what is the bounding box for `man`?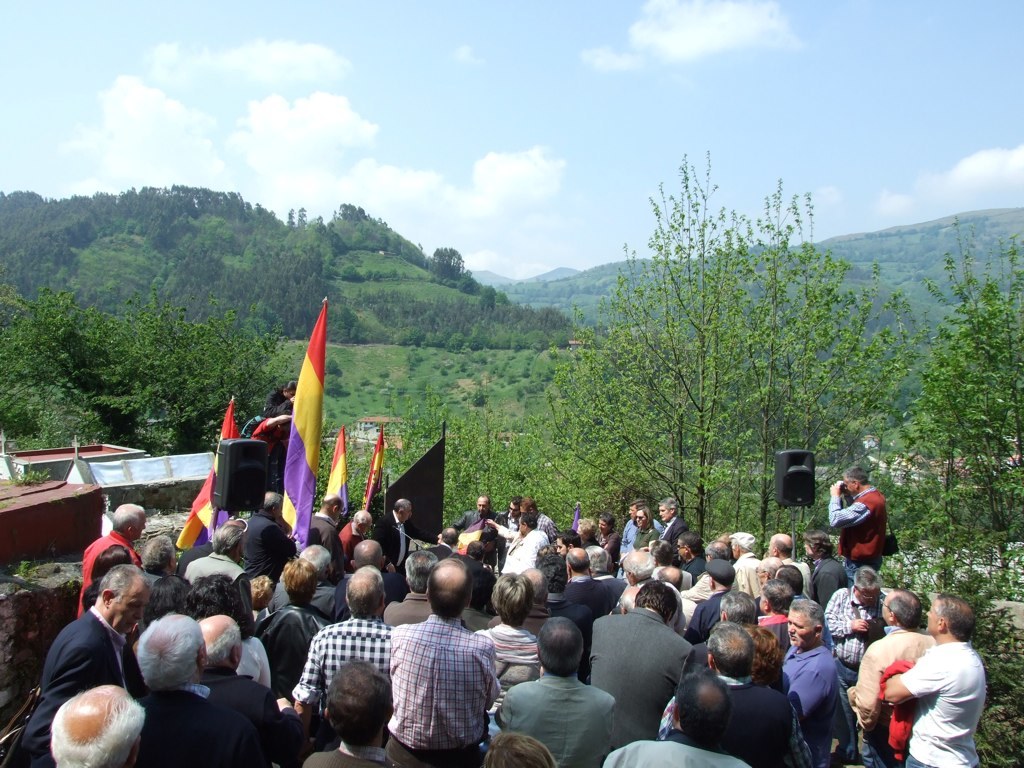
select_region(621, 499, 651, 548).
